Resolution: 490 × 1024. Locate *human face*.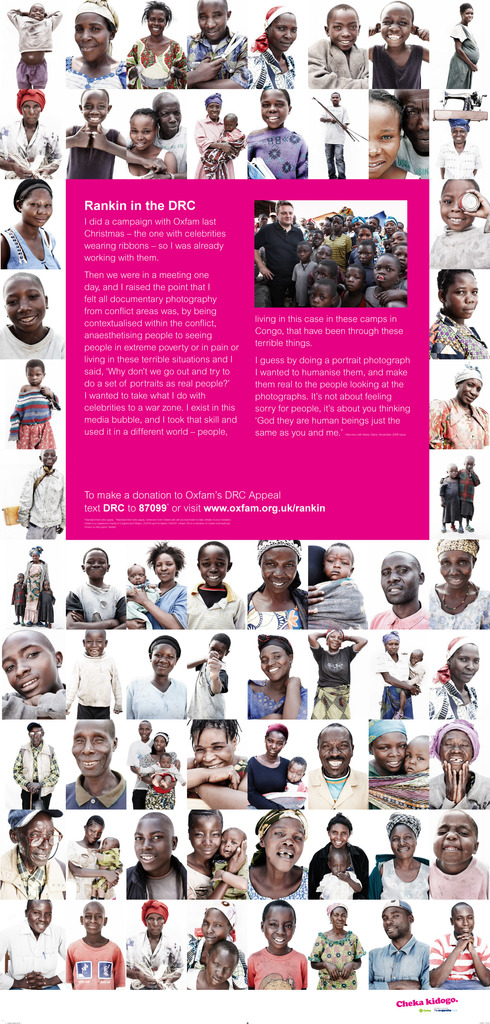
[left=277, top=204, right=293, bottom=219].
